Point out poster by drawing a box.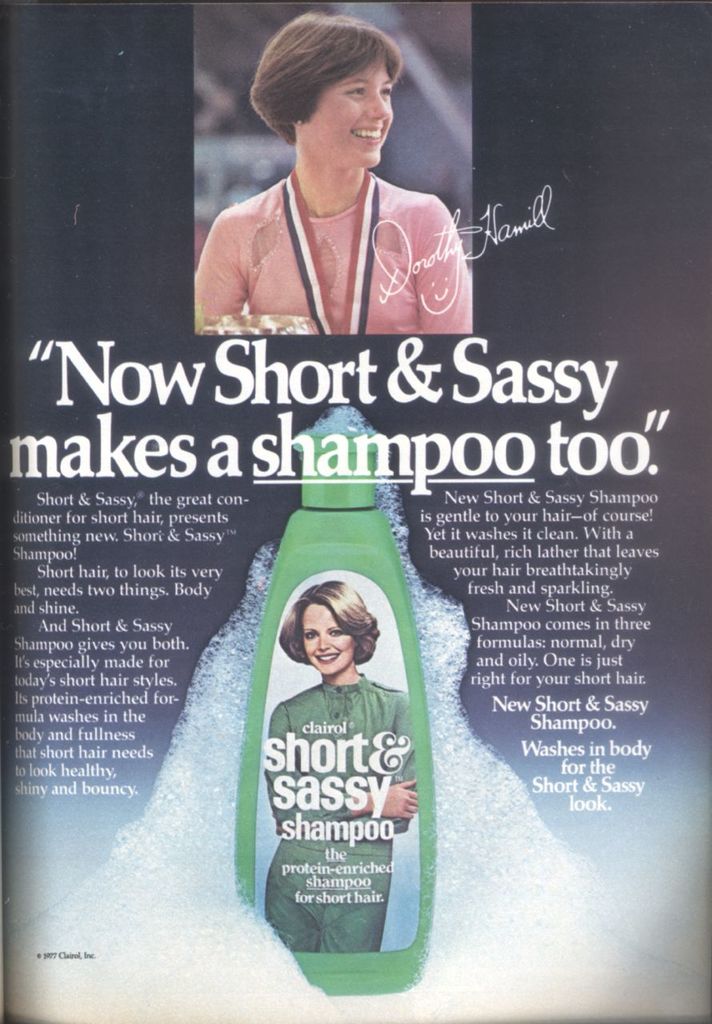
<bbox>0, 0, 711, 1023</bbox>.
